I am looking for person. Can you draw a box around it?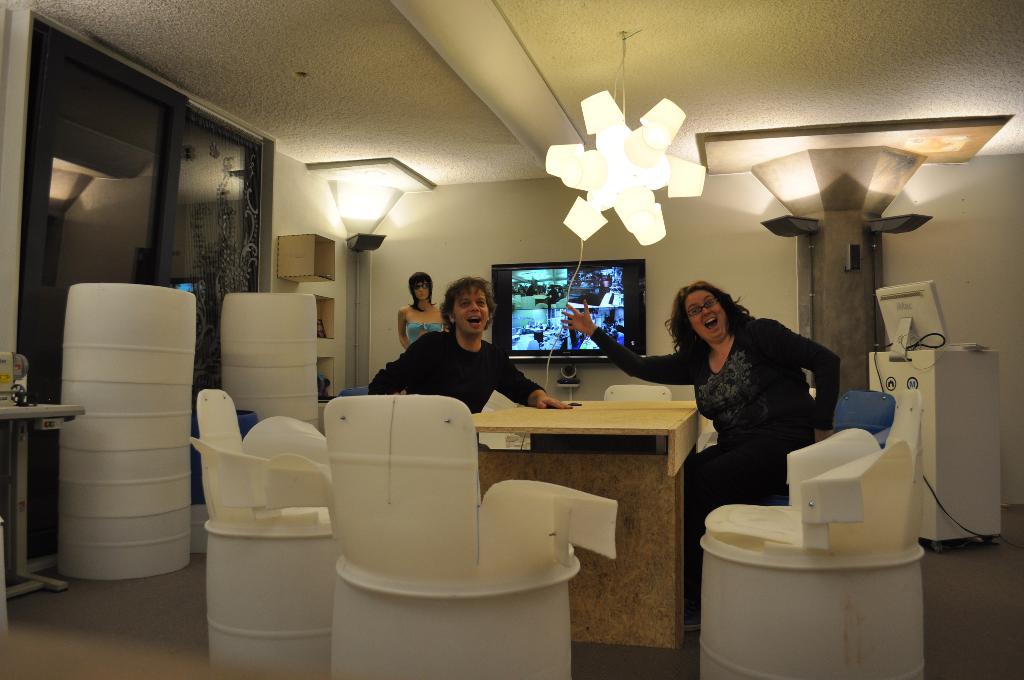
Sure, the bounding box is l=396, t=272, r=445, b=344.
